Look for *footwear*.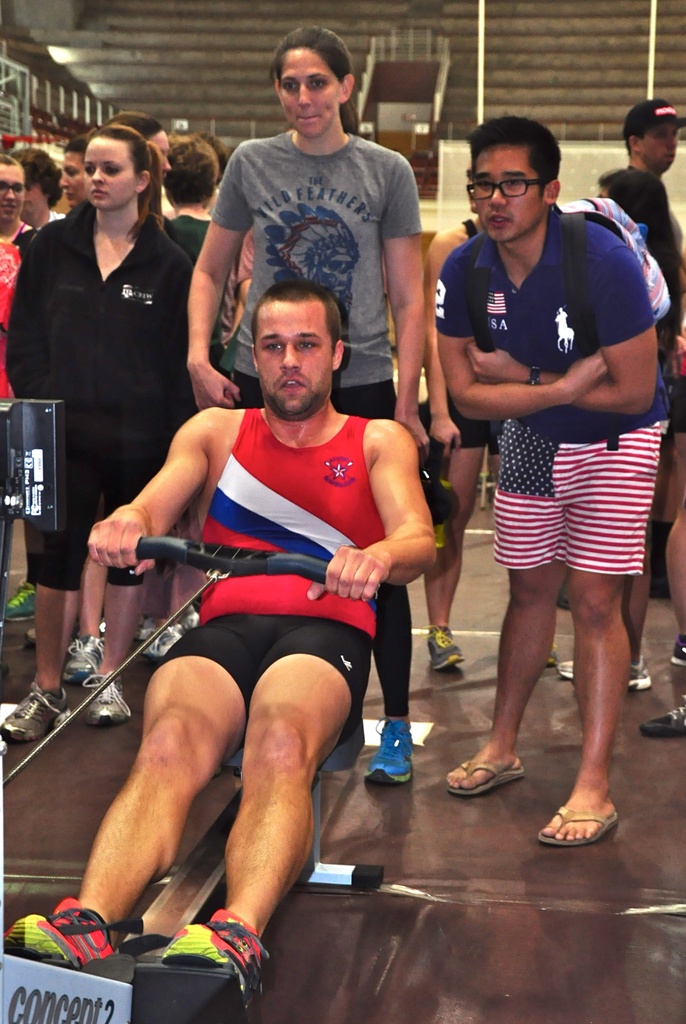
Found: BBox(536, 803, 621, 846).
